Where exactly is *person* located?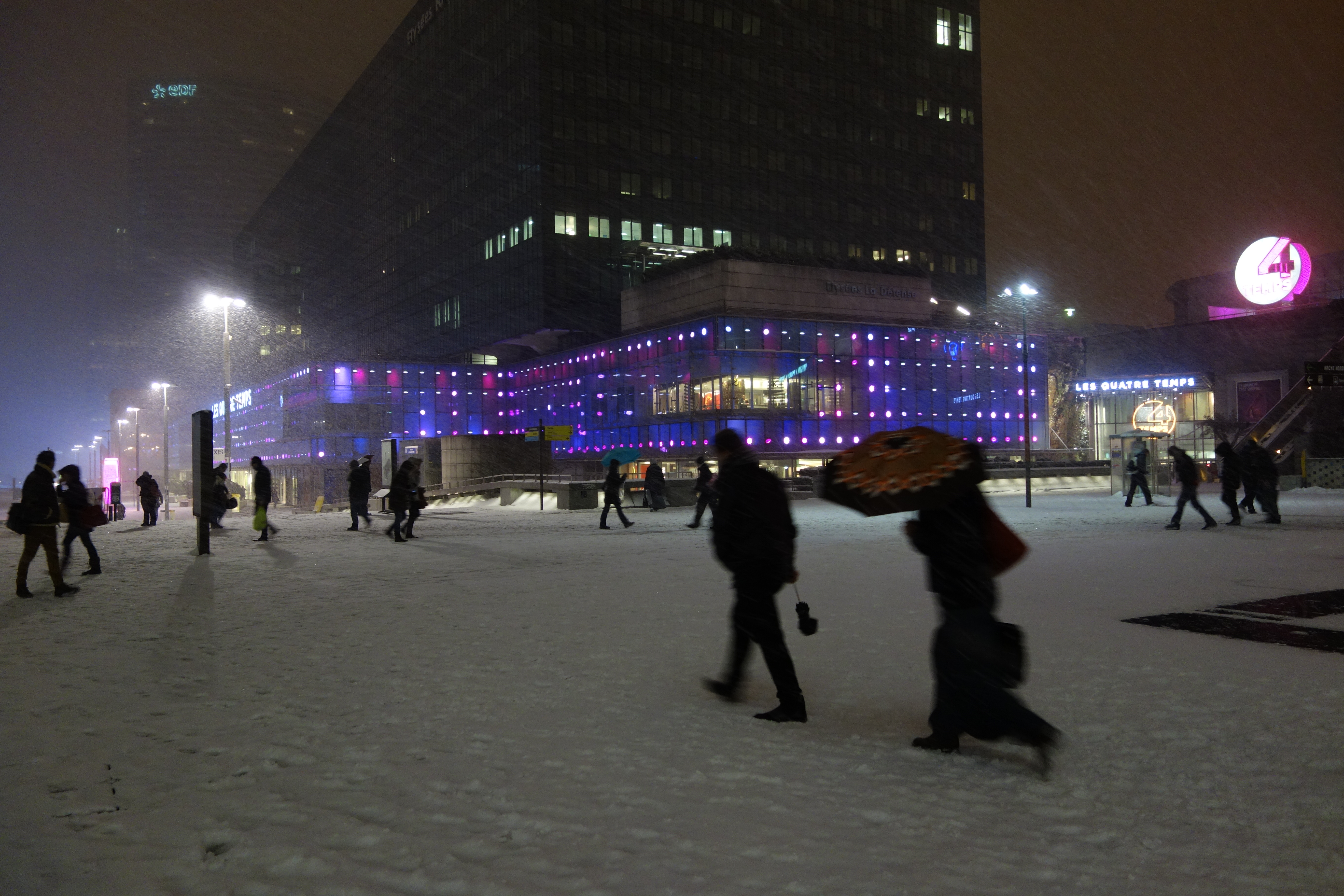
Its bounding box is bbox=(167, 112, 173, 130).
